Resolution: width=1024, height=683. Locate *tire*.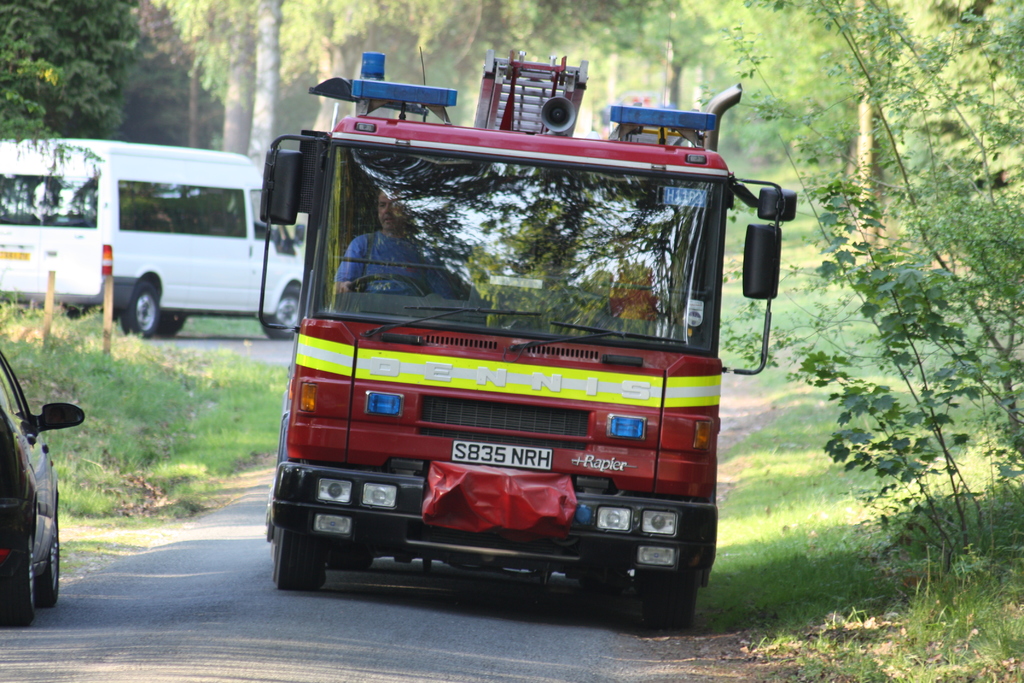
<bbox>270, 534, 325, 593</bbox>.
